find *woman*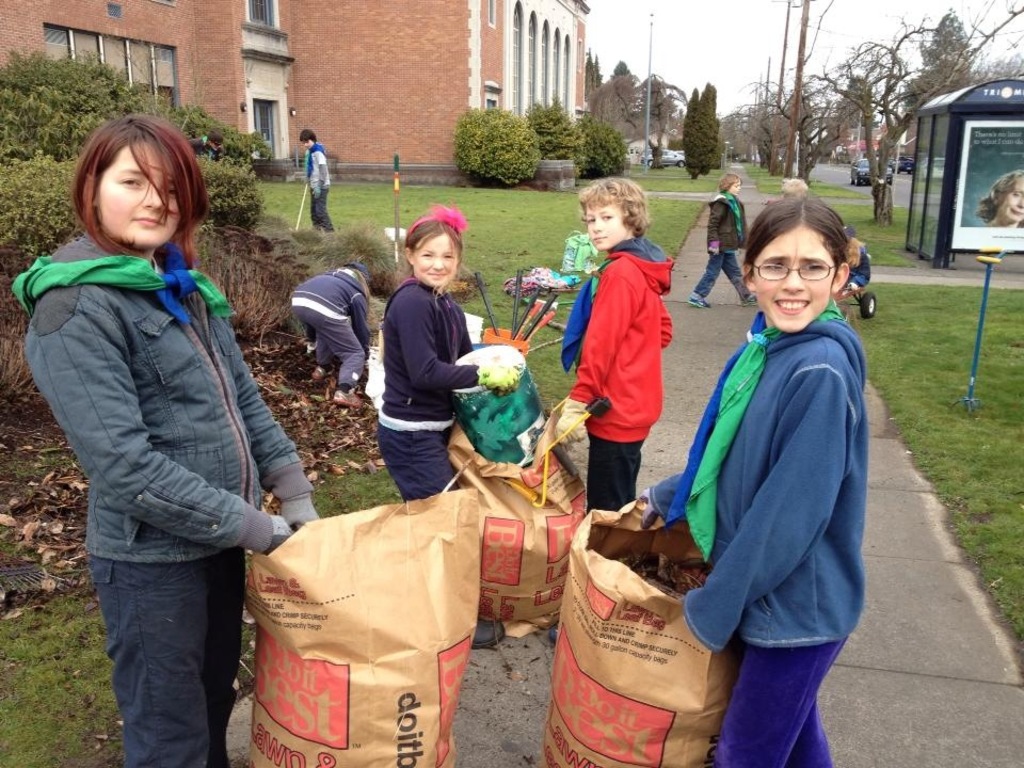
bbox=[18, 80, 302, 754]
